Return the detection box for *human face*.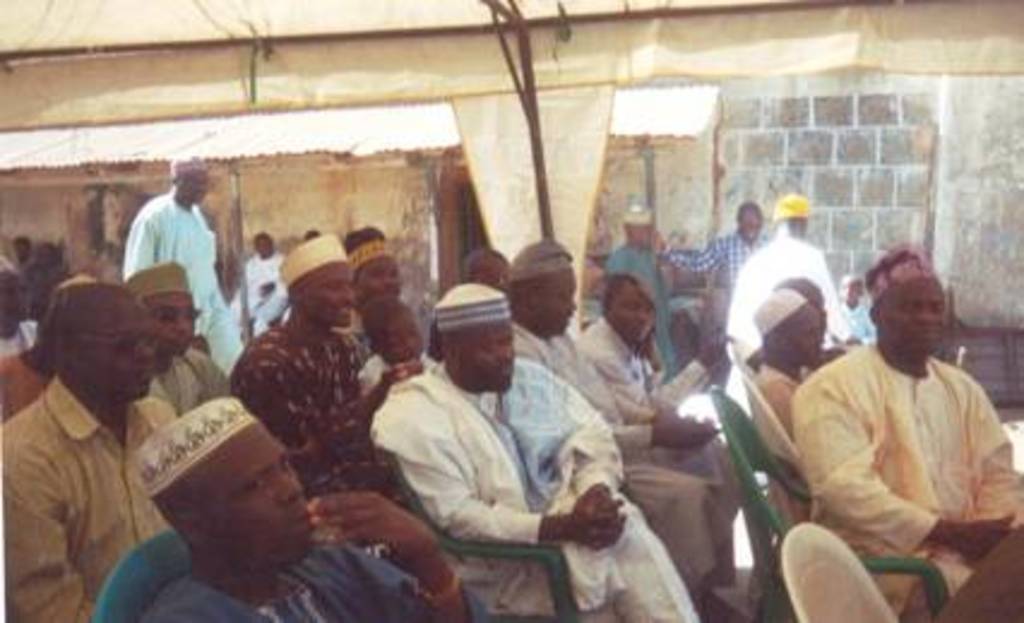
BBox(781, 308, 822, 368).
